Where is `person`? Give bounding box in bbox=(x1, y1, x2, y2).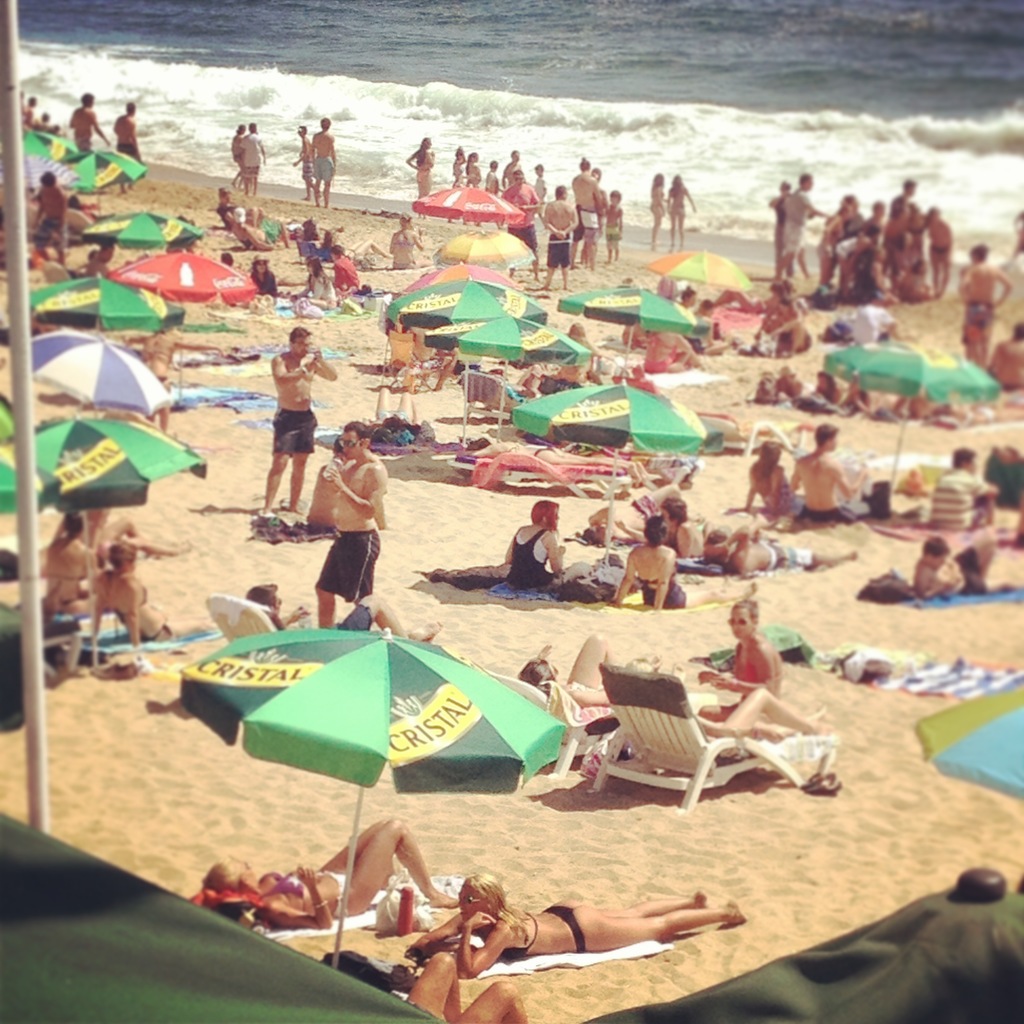
bbox=(957, 244, 1016, 375).
